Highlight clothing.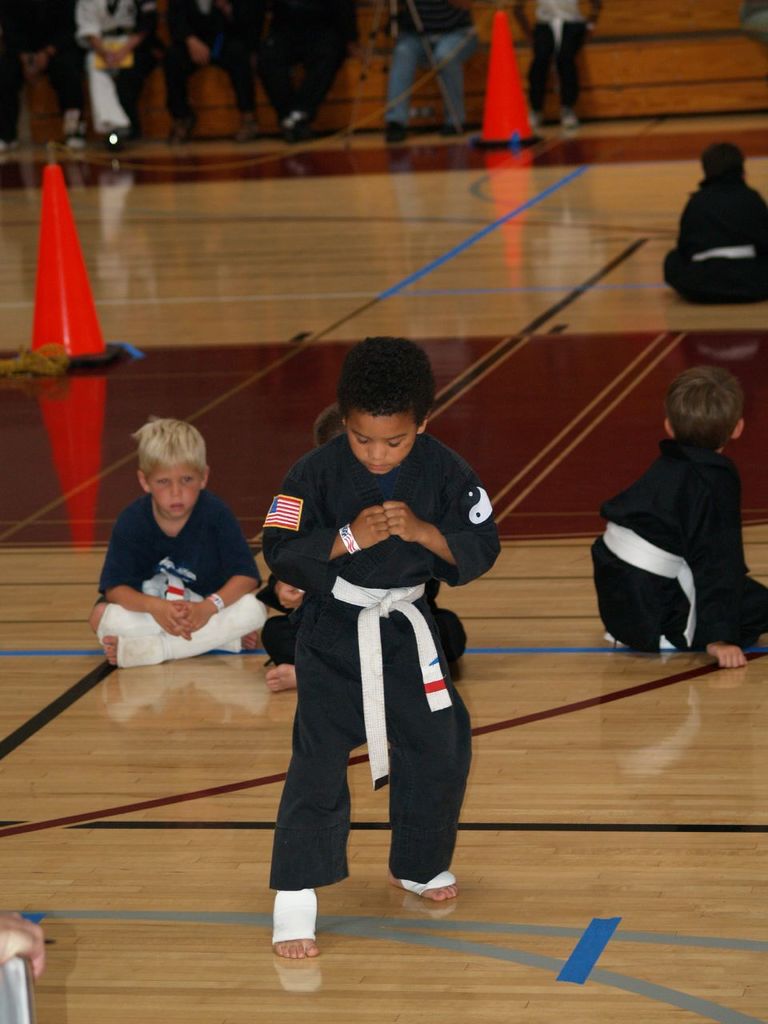
Highlighted region: x1=662 y1=174 x2=766 y2=304.
